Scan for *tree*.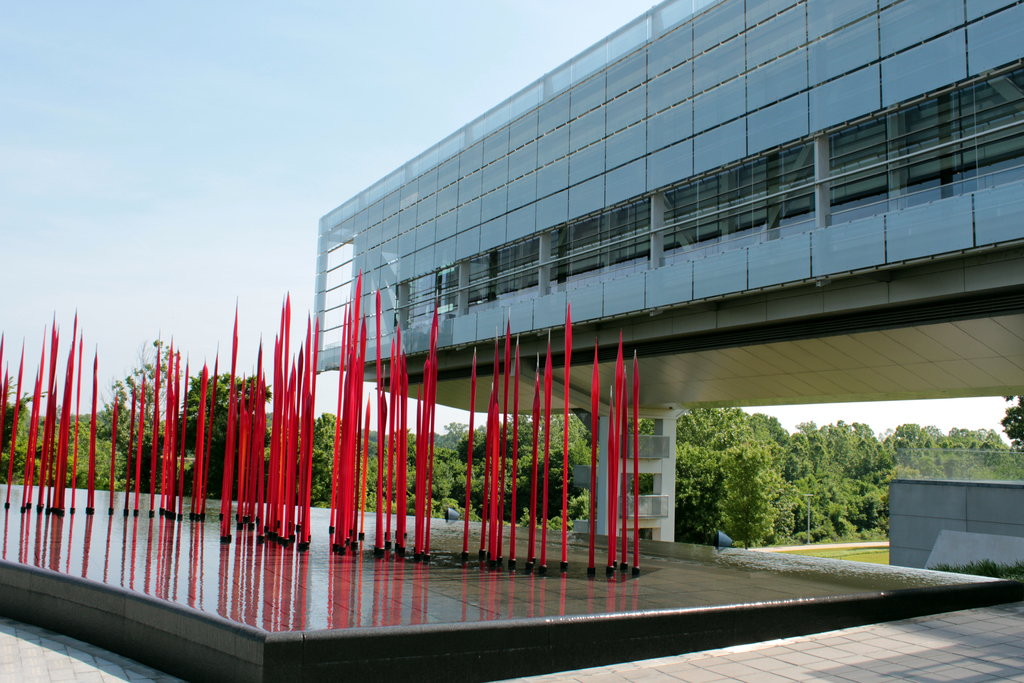
Scan result: box=[635, 395, 824, 543].
